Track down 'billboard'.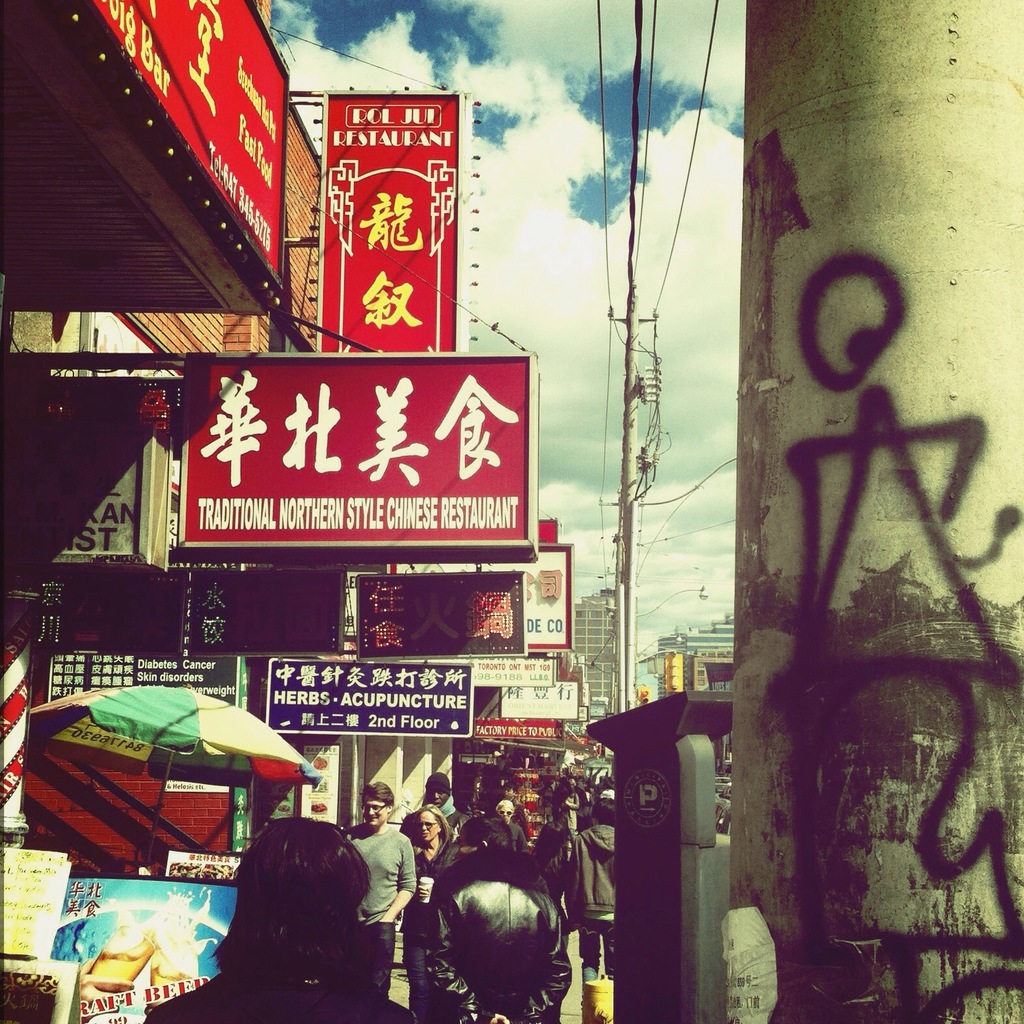
Tracked to pyautogui.locateOnScreen(478, 718, 551, 762).
